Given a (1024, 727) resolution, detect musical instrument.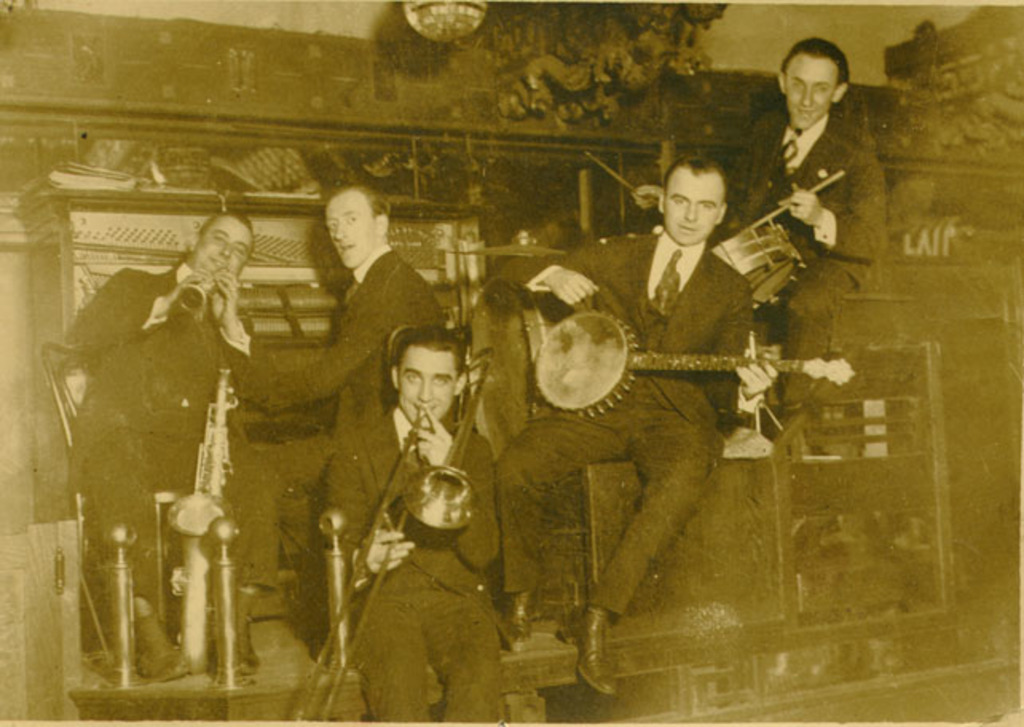
<region>531, 306, 855, 422</region>.
